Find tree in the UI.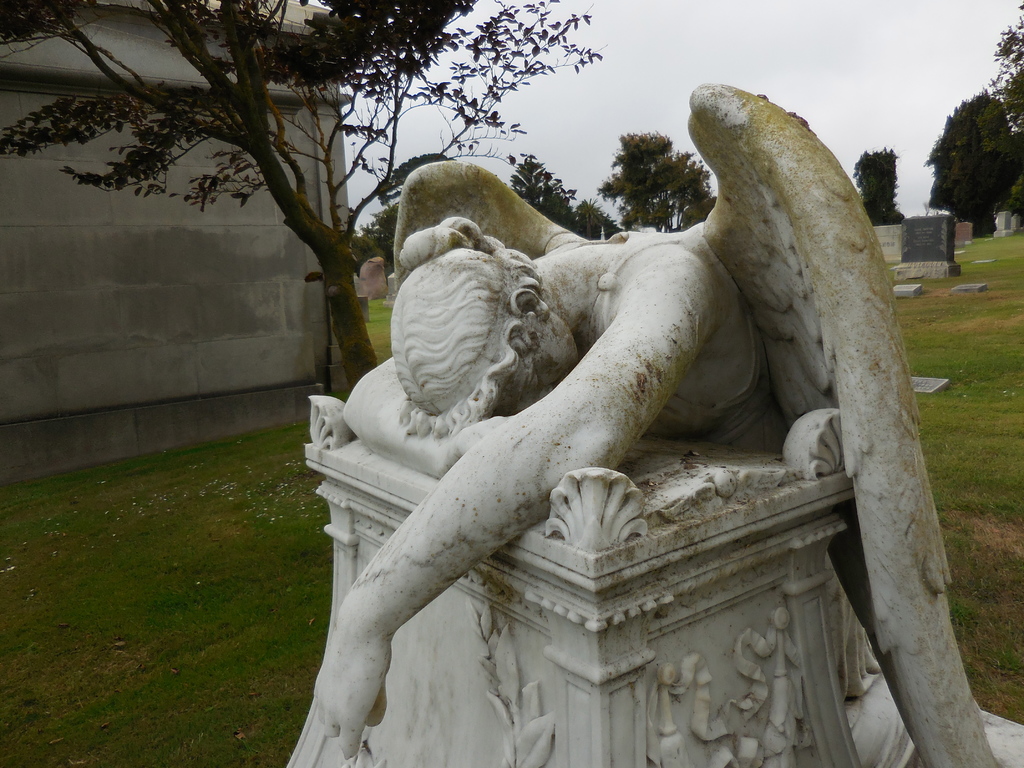
UI element at detection(933, 67, 1023, 232).
